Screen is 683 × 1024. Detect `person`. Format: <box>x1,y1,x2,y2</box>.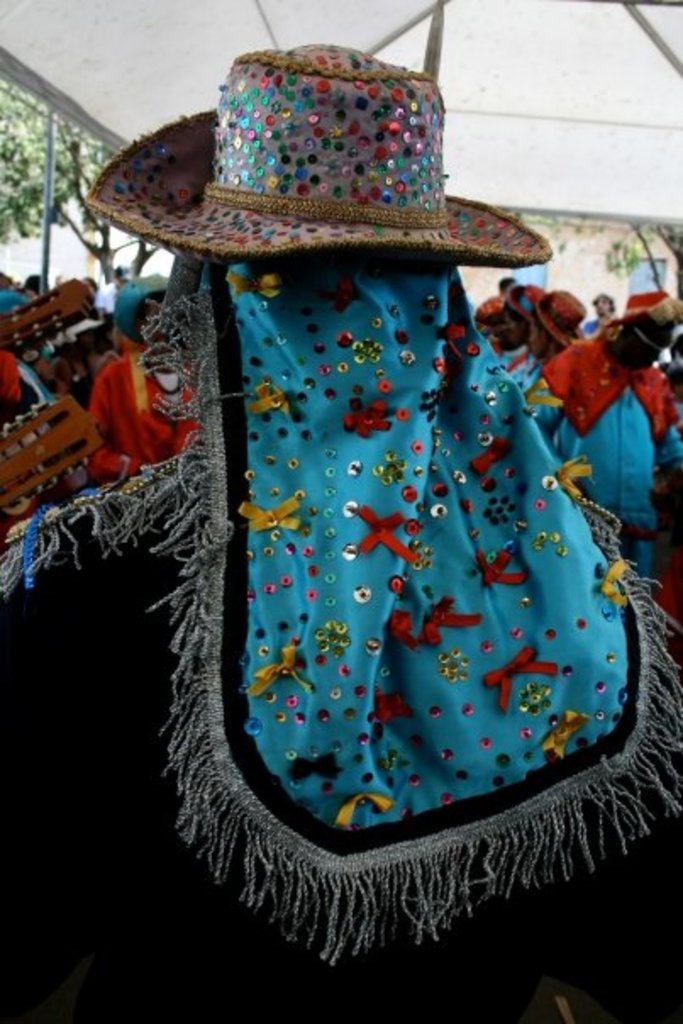
<box>7,302,86,427</box>.
